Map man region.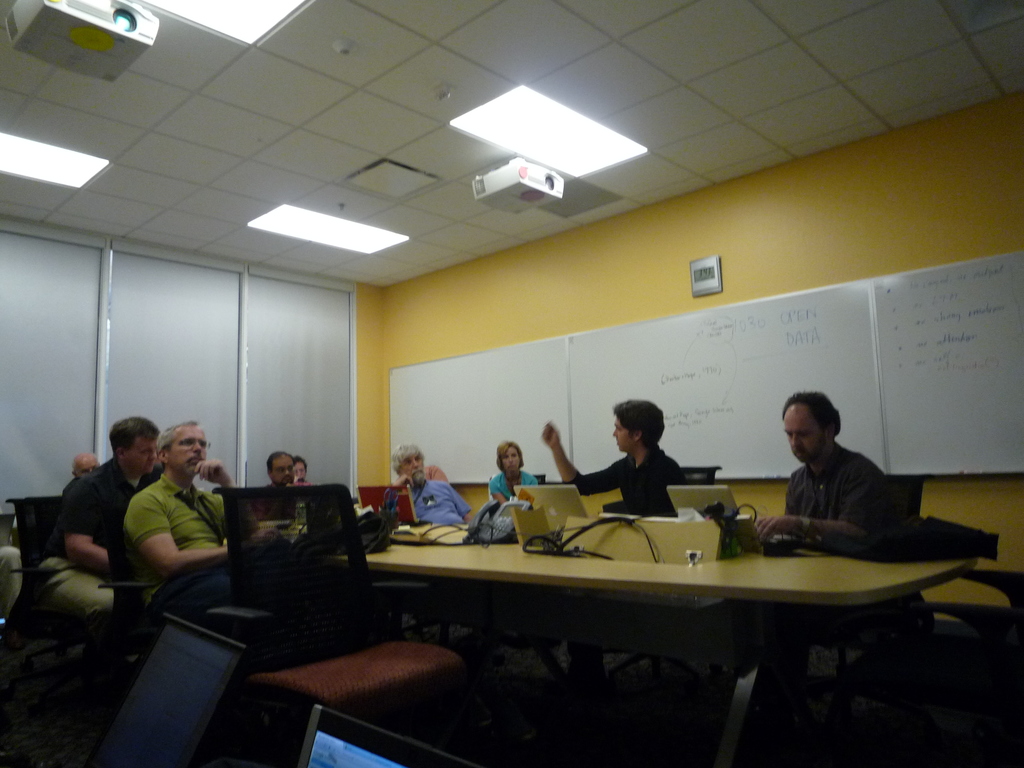
Mapped to box(95, 429, 230, 605).
